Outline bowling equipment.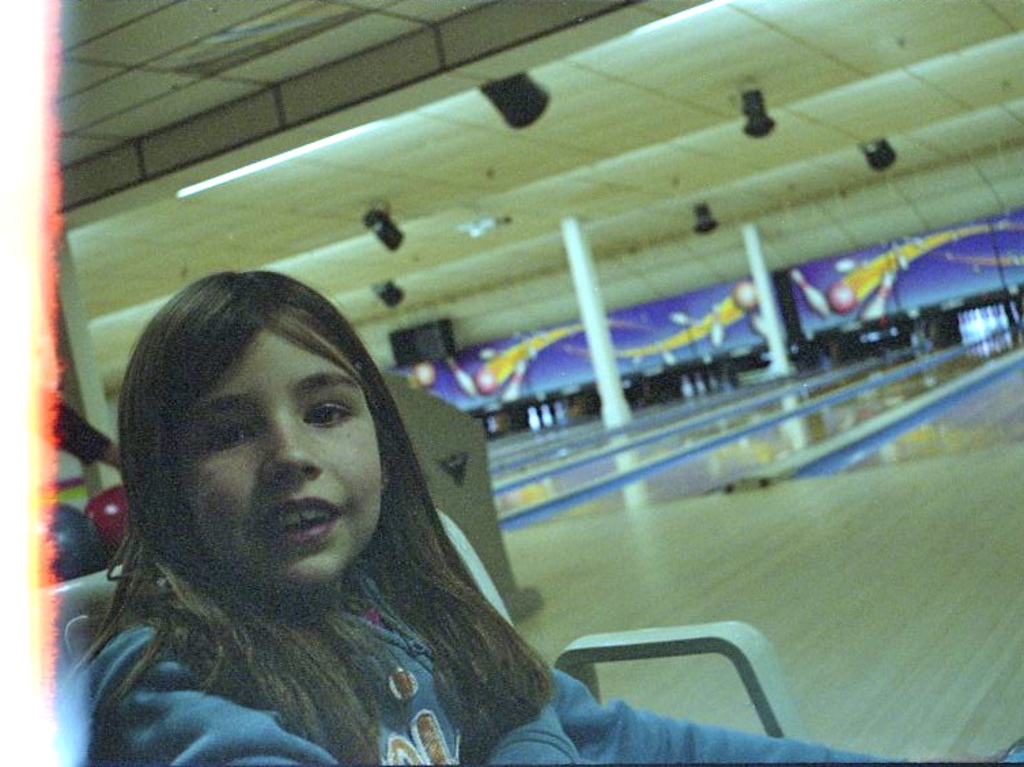
Outline: x1=828, y1=280, x2=858, y2=316.
